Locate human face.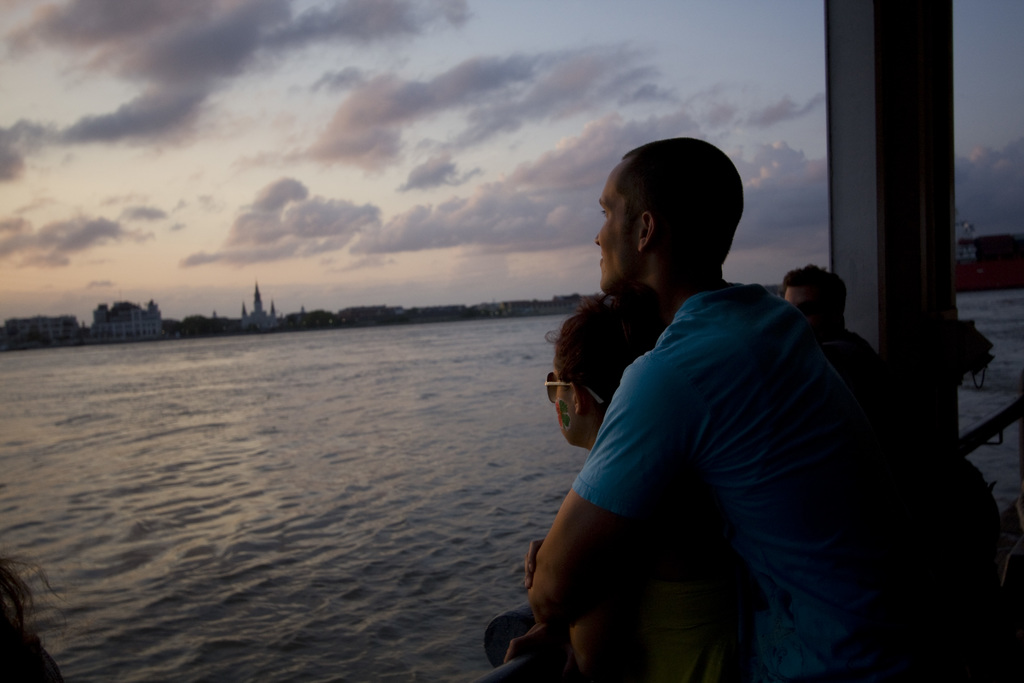
Bounding box: (555, 371, 582, 446).
